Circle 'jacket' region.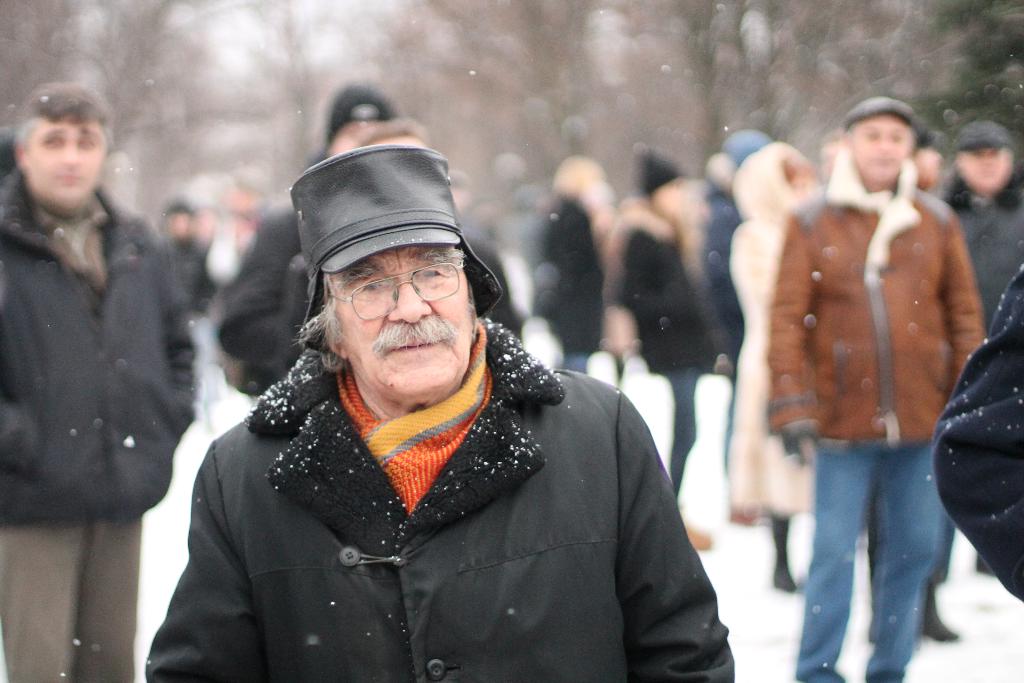
Region: (left=519, top=191, right=605, bottom=357).
